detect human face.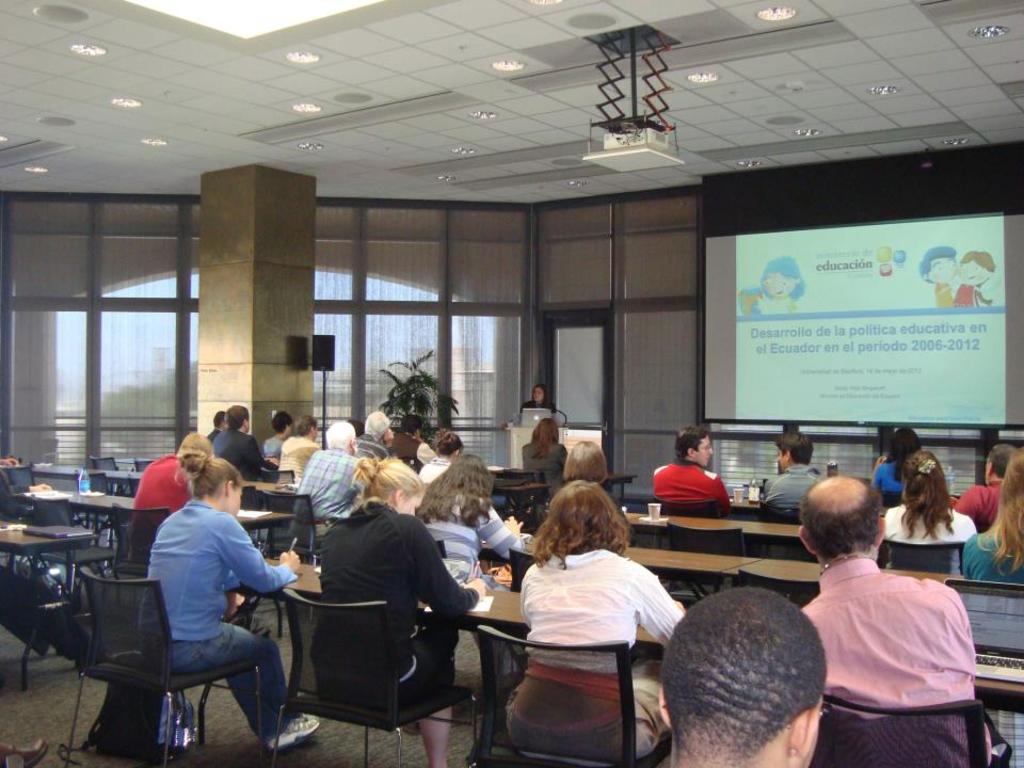
Detected at (191,454,252,522).
